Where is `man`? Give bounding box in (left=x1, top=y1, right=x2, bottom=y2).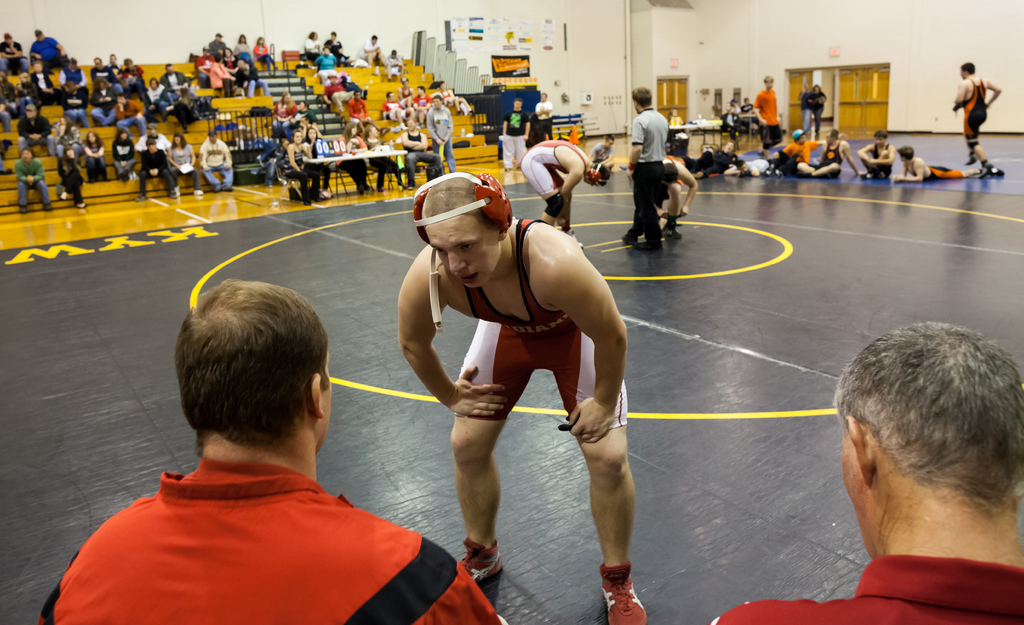
(left=349, top=93, right=374, bottom=132).
